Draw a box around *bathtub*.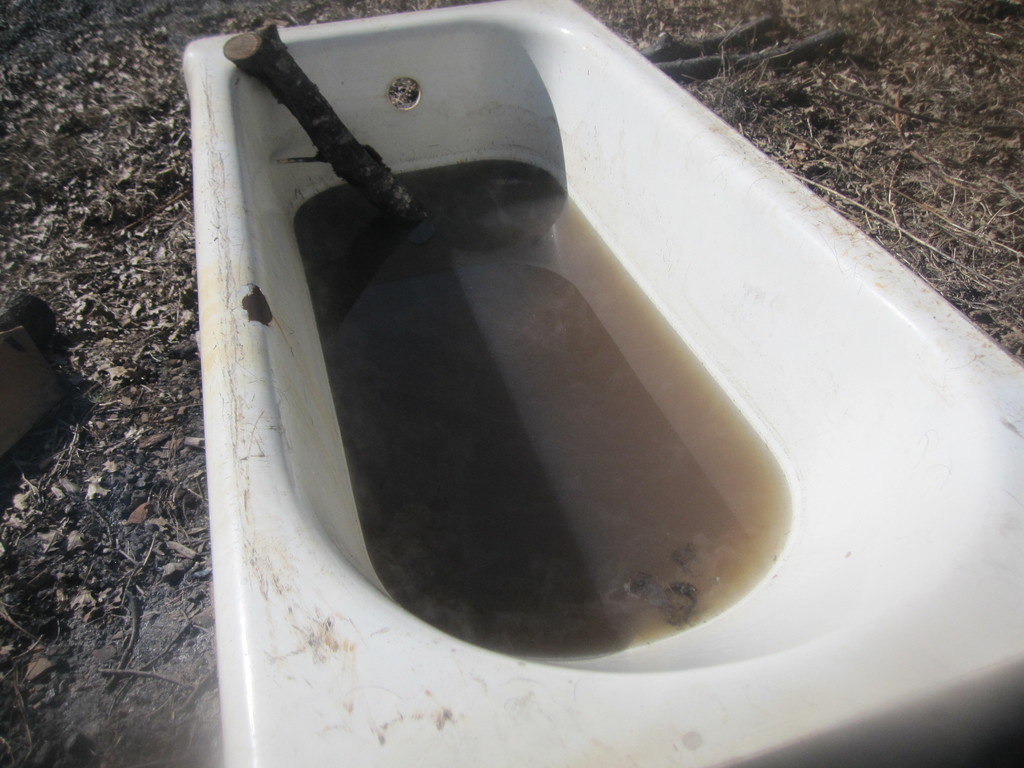
[x1=179, y1=0, x2=1023, y2=767].
